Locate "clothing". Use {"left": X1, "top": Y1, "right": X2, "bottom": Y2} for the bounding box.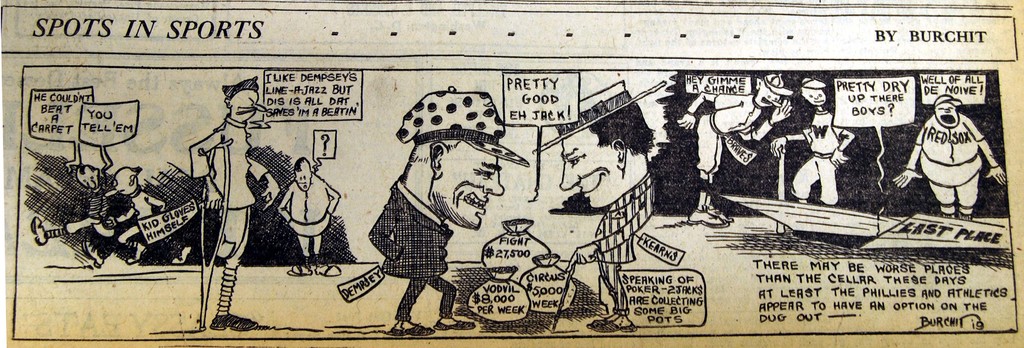
{"left": 925, "top": 162, "right": 986, "bottom": 225}.
